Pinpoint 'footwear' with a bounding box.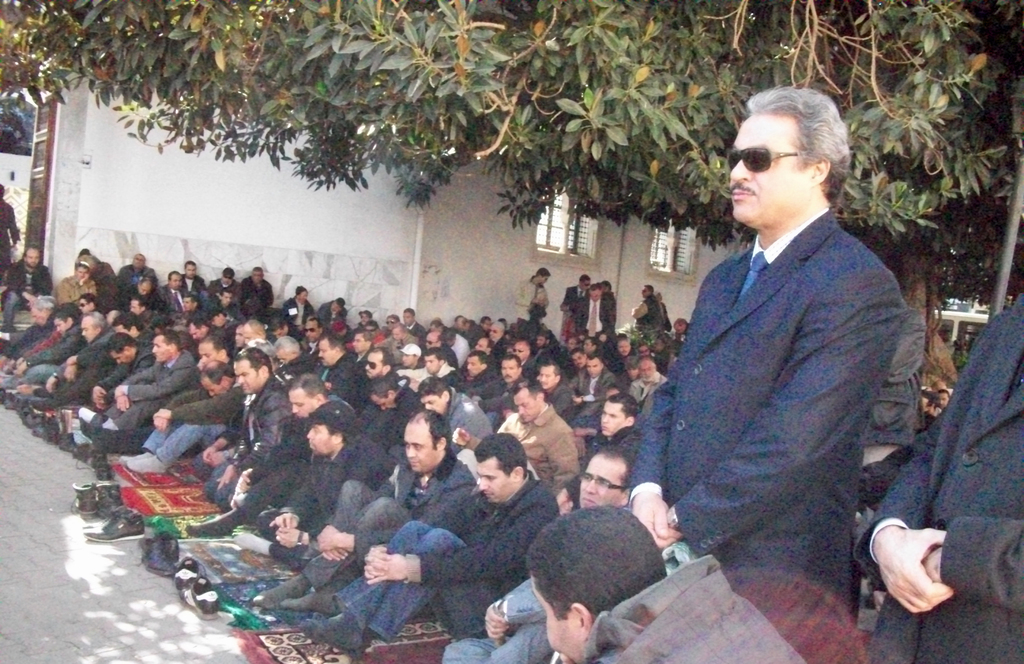
select_region(189, 574, 219, 622).
